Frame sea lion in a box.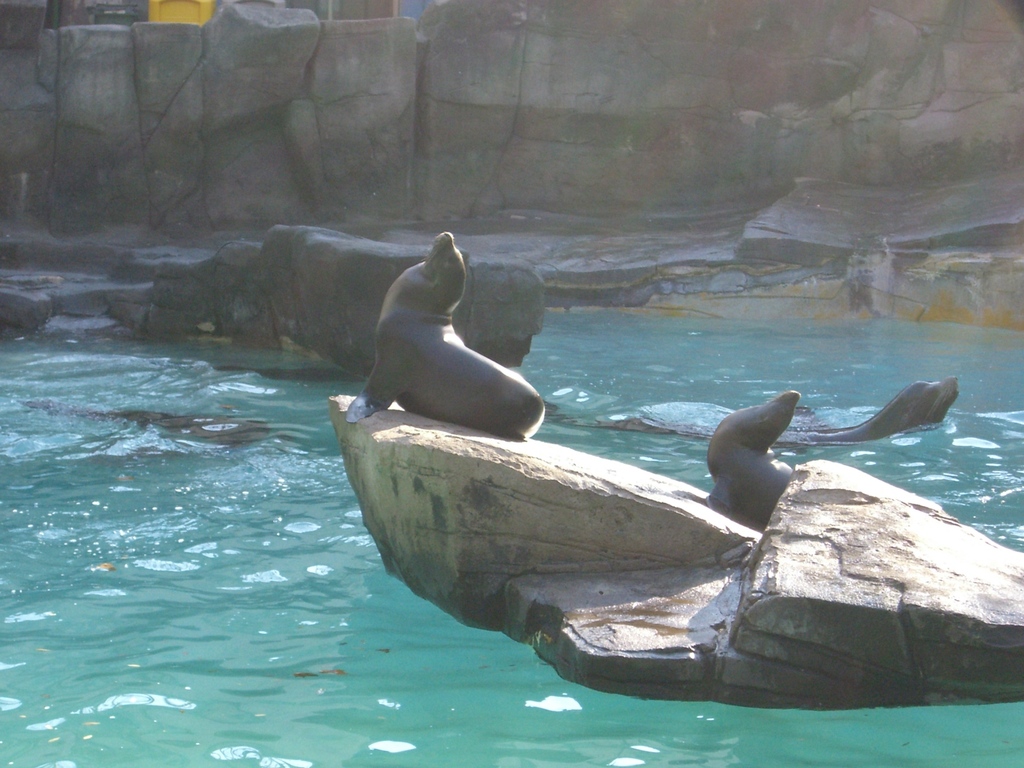
348:230:547:438.
